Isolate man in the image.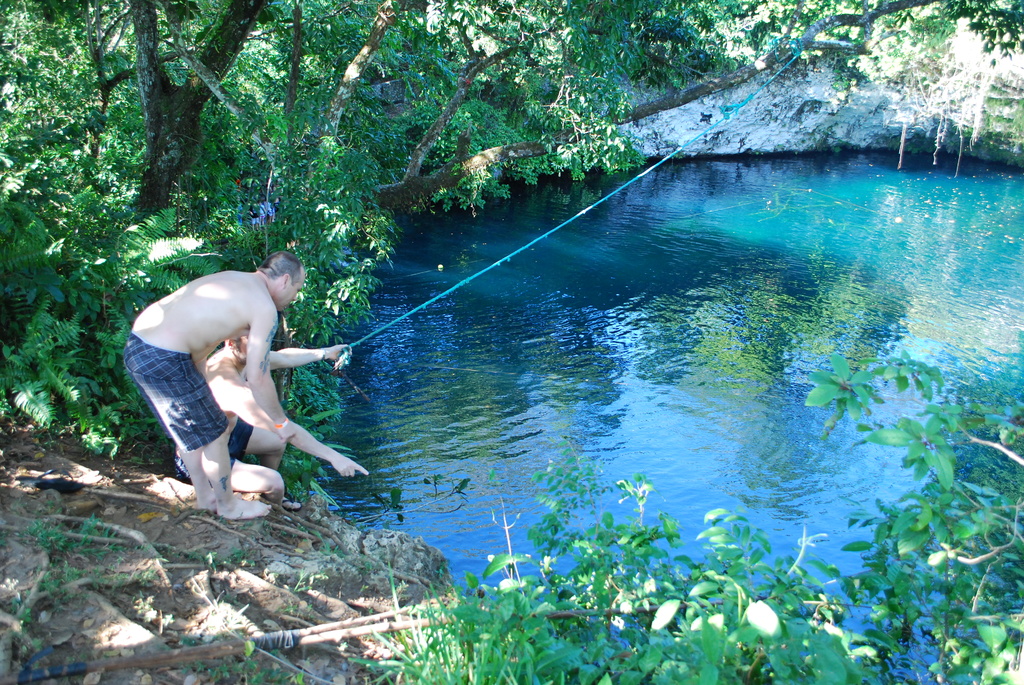
Isolated region: [173,330,366,514].
